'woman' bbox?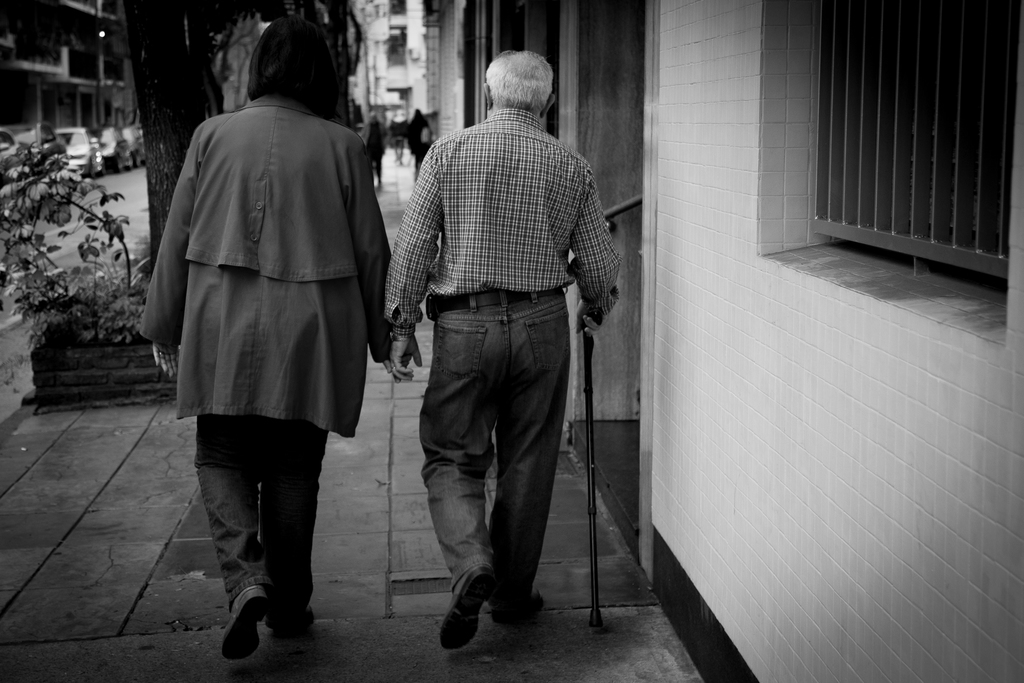
136:49:396:652
